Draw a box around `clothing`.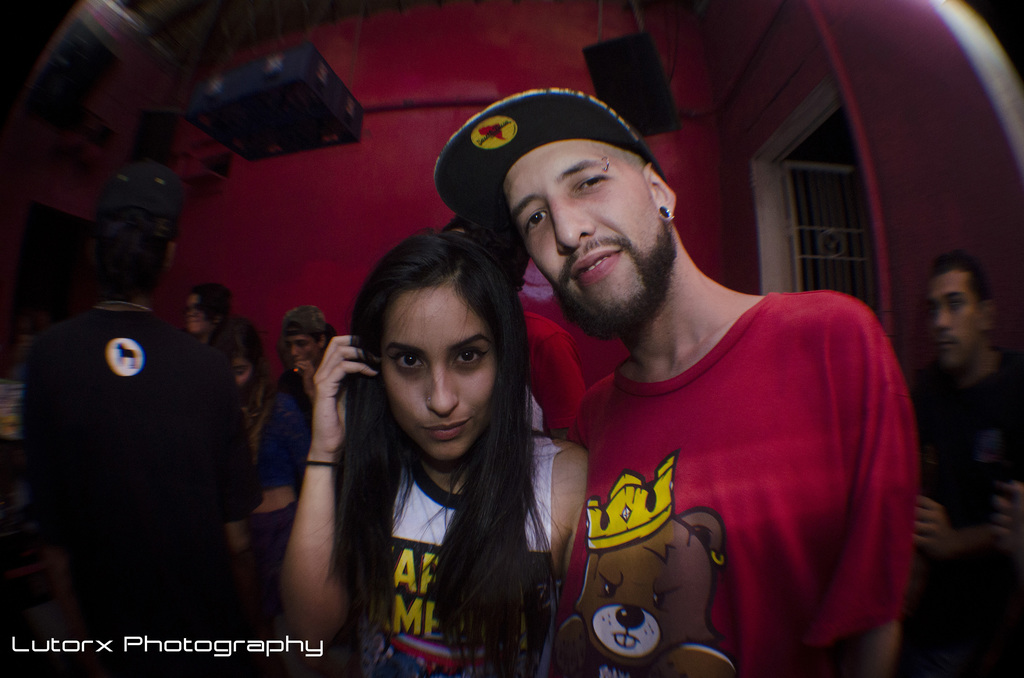
rect(28, 305, 216, 668).
